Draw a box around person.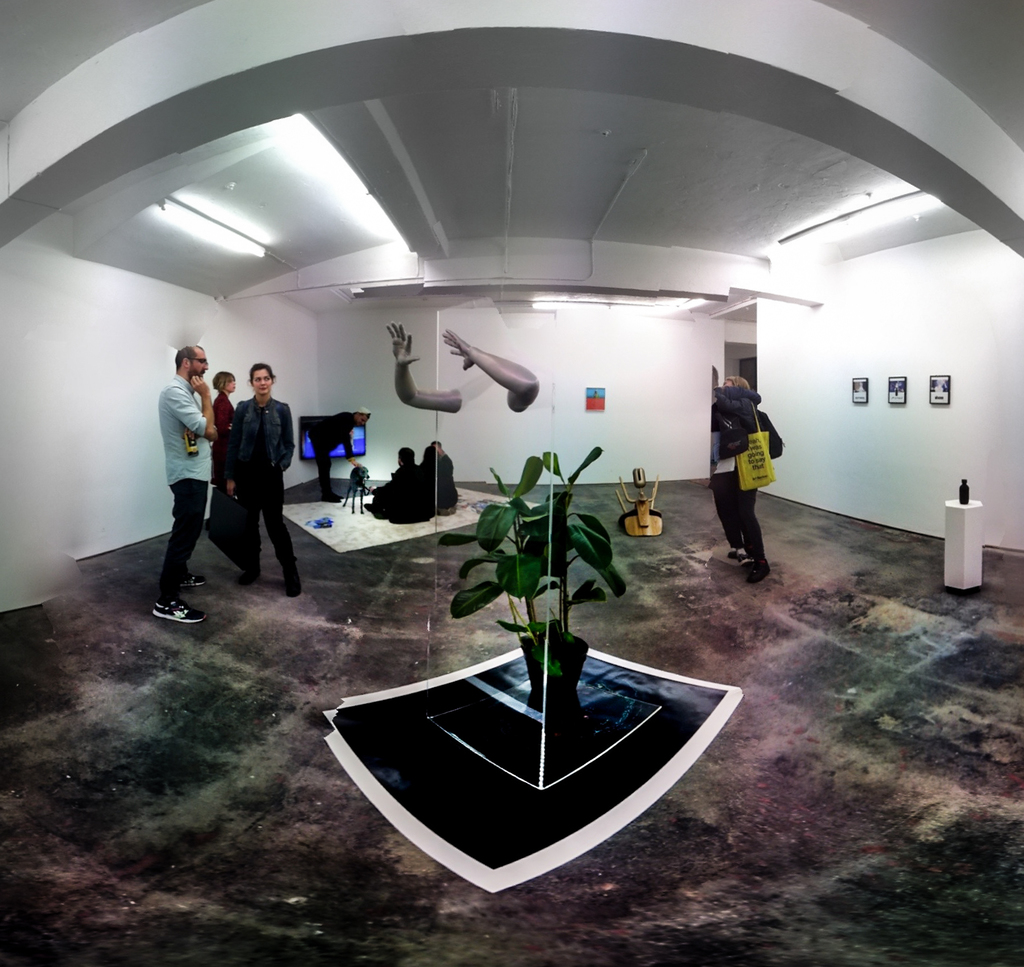
select_region(712, 399, 719, 463).
